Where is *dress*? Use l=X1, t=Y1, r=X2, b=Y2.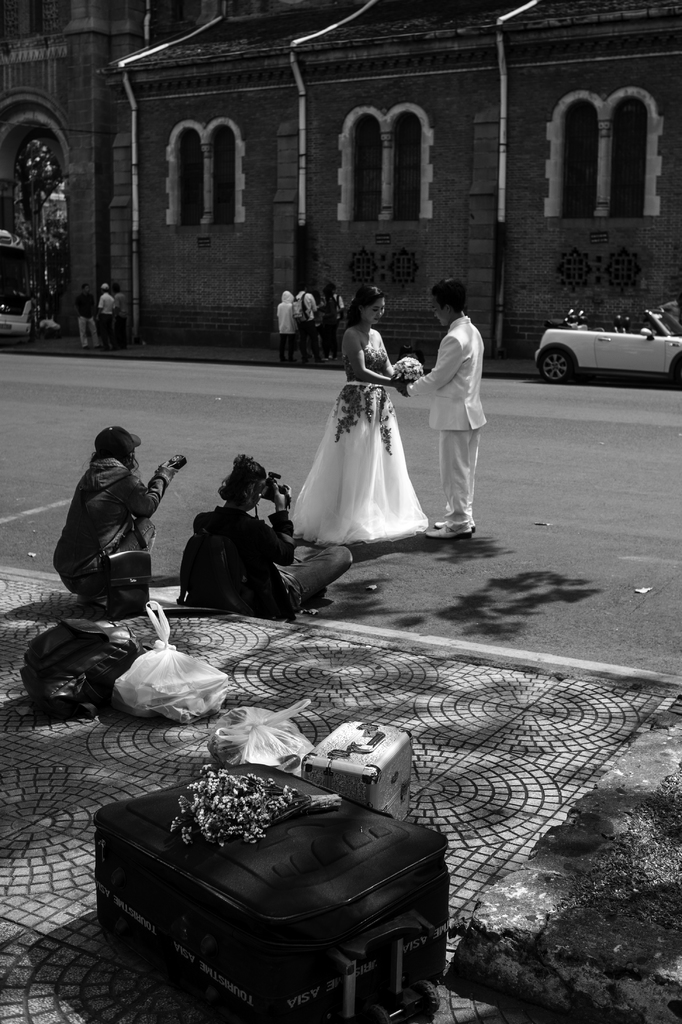
l=288, t=326, r=435, b=547.
